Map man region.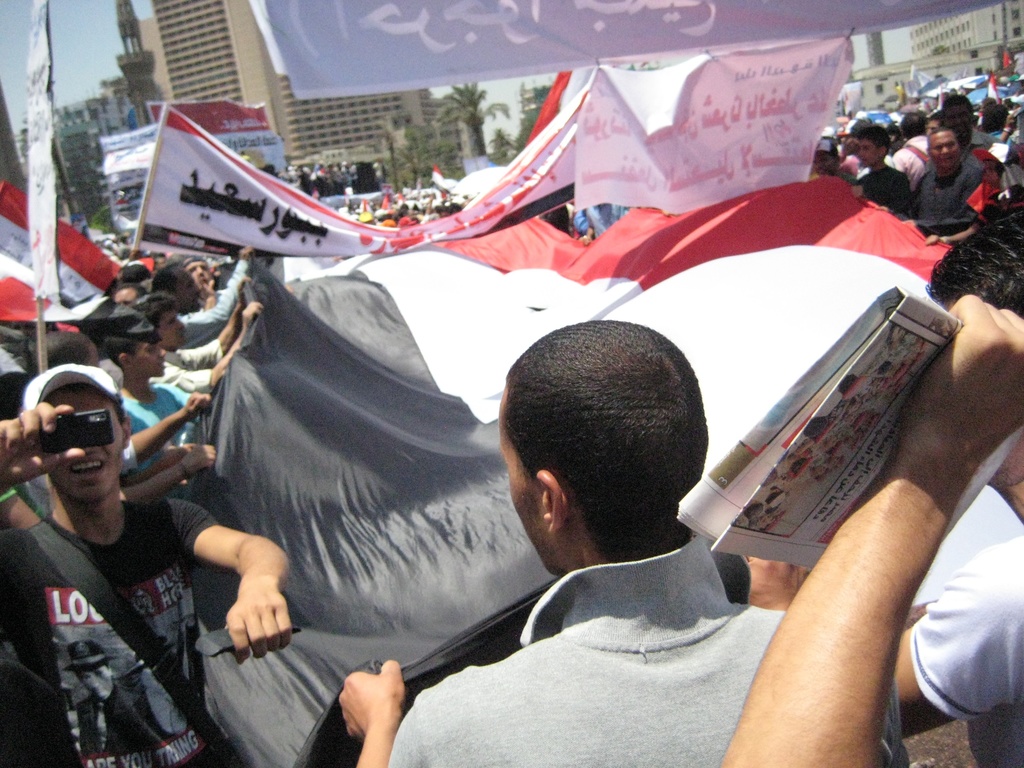
Mapped to l=0, t=364, r=295, b=767.
